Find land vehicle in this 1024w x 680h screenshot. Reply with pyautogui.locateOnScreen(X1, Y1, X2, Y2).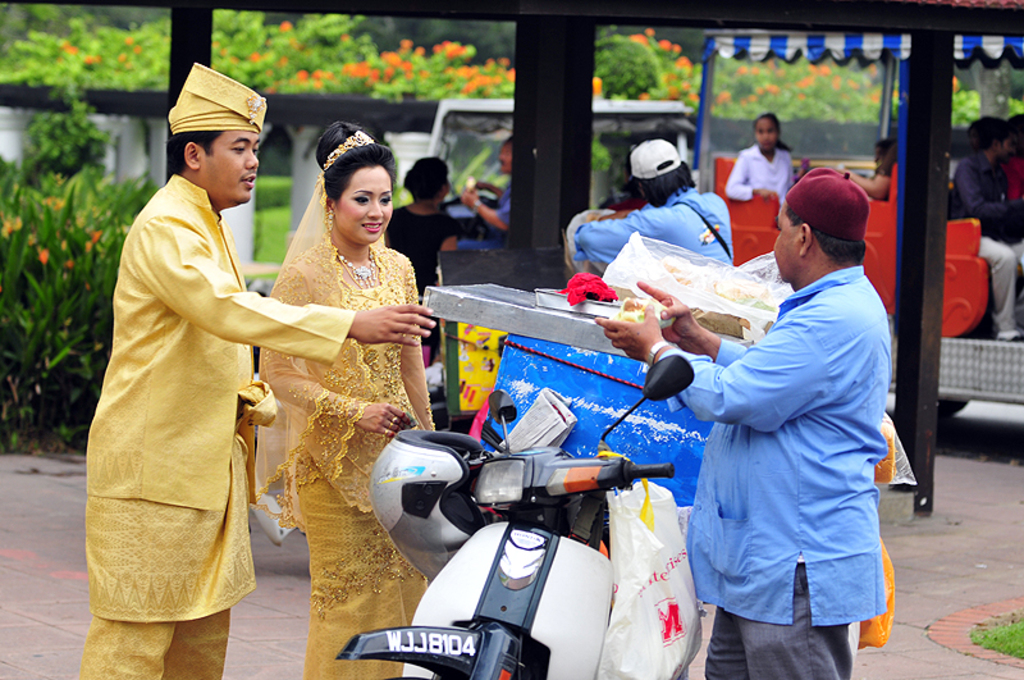
pyautogui.locateOnScreen(425, 28, 1023, 424).
